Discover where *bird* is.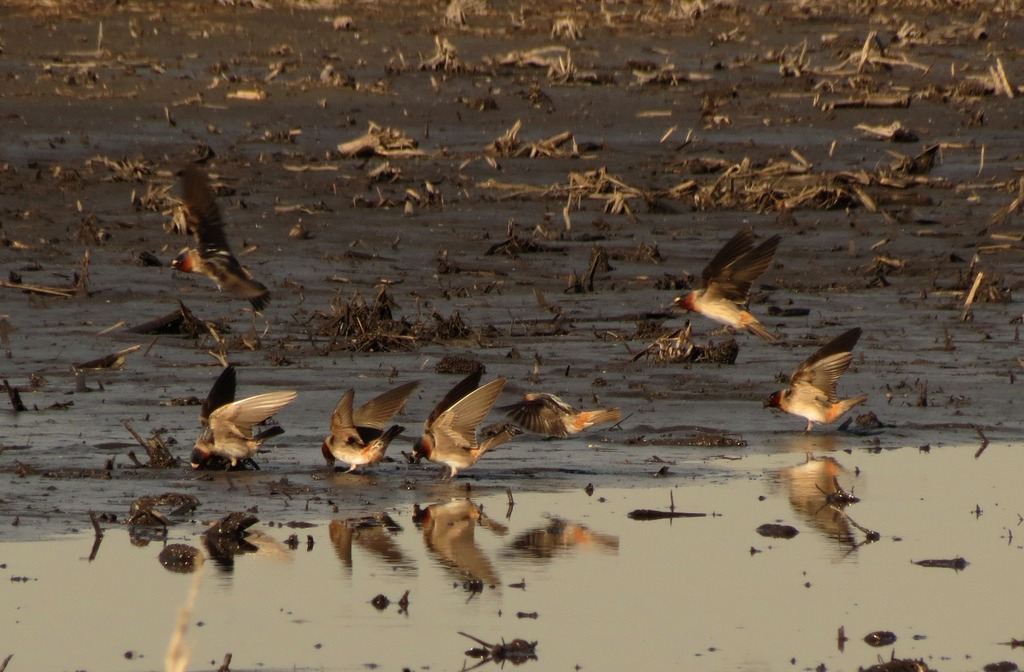
Discovered at <region>411, 369, 512, 477</region>.
